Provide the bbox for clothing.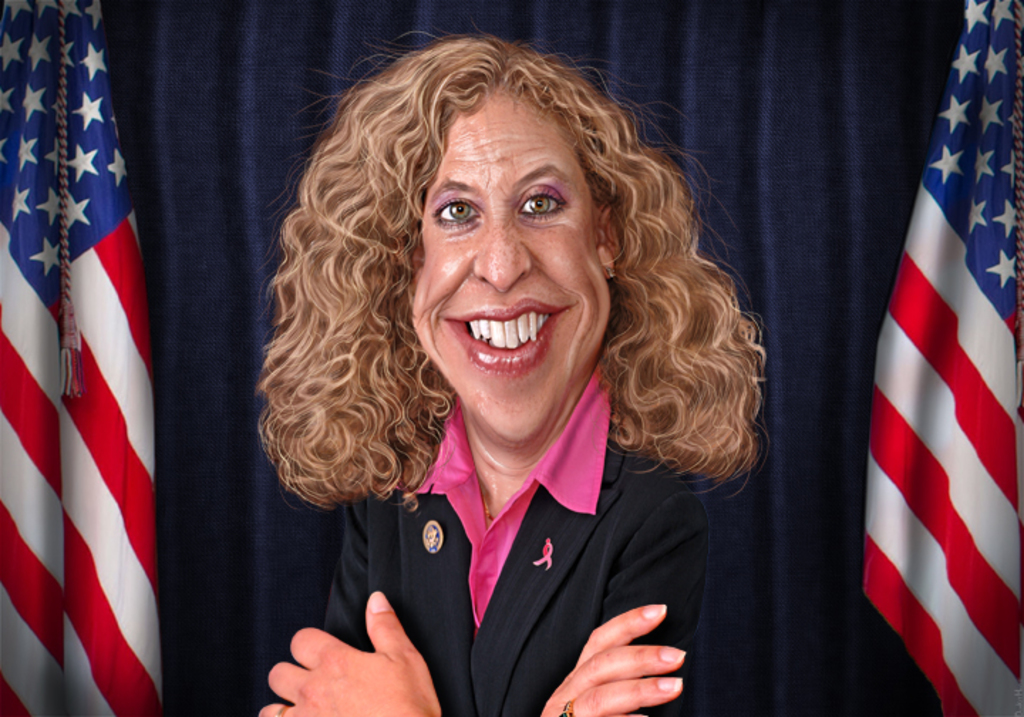
BBox(297, 363, 775, 708).
